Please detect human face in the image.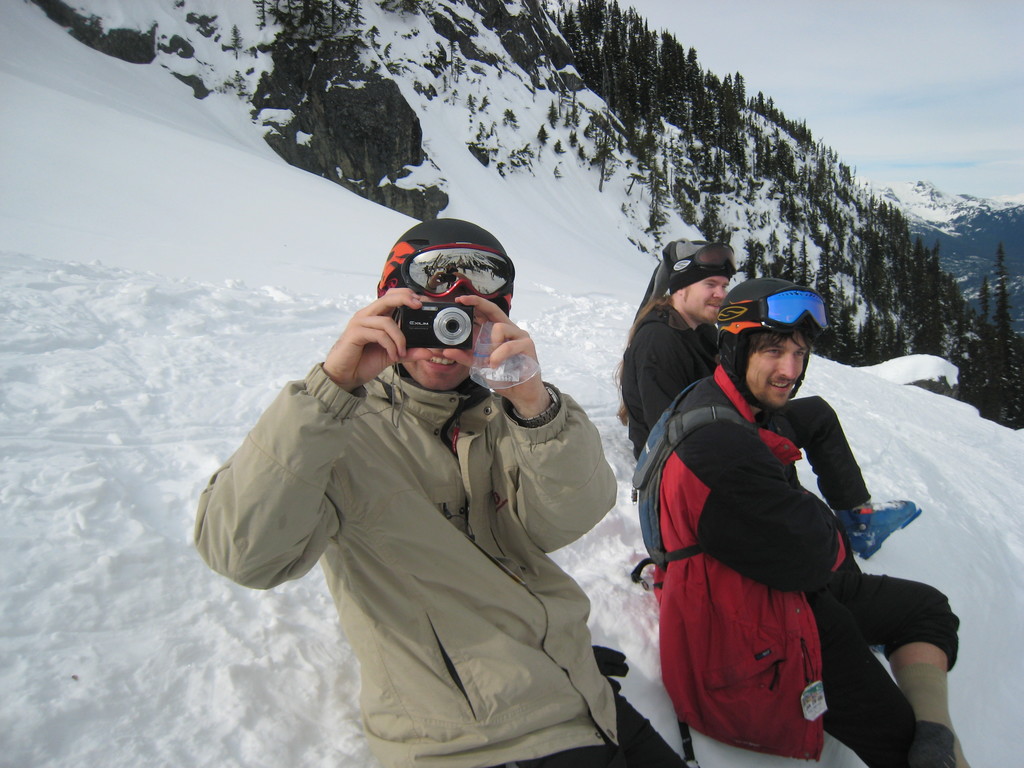
[x1=399, y1=343, x2=472, y2=390].
